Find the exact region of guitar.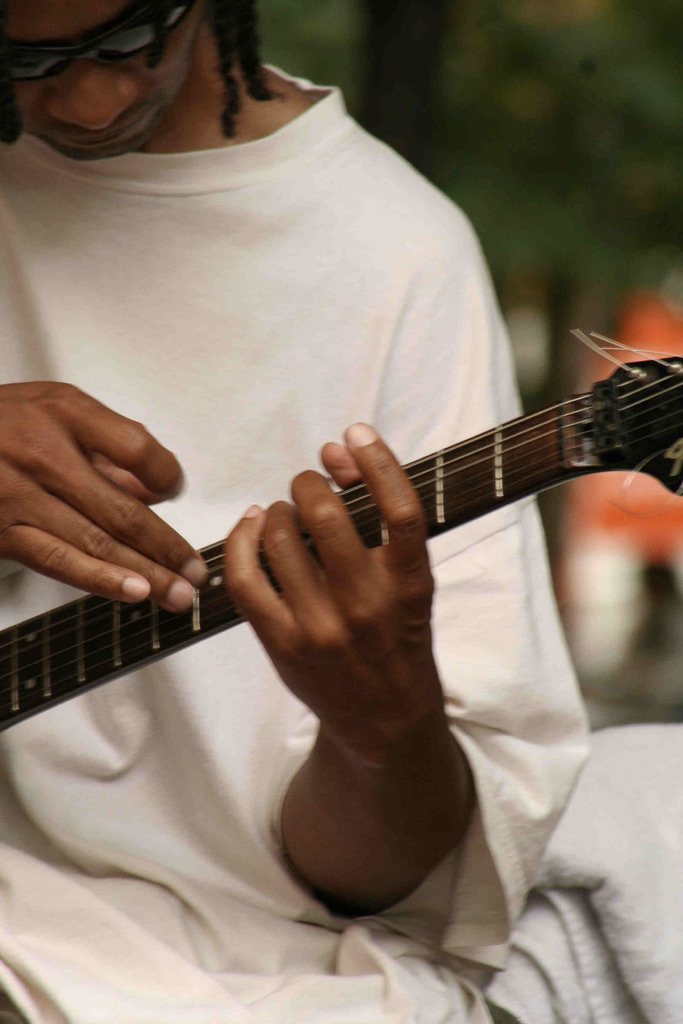
Exact region: (left=0, top=323, right=682, bottom=762).
